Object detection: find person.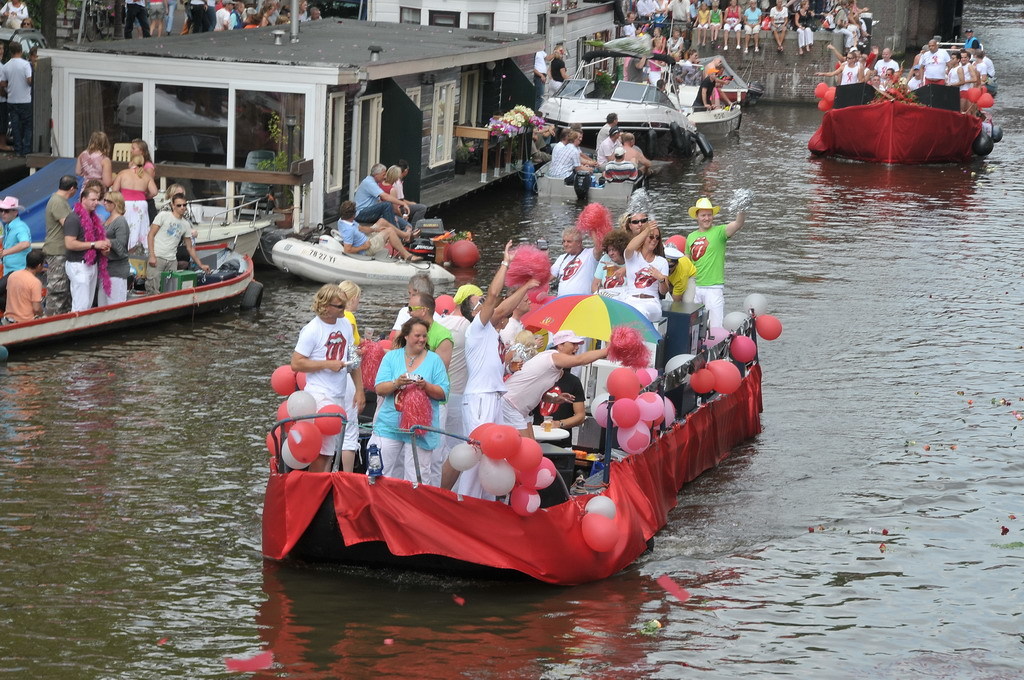
bbox=(453, 229, 541, 445).
